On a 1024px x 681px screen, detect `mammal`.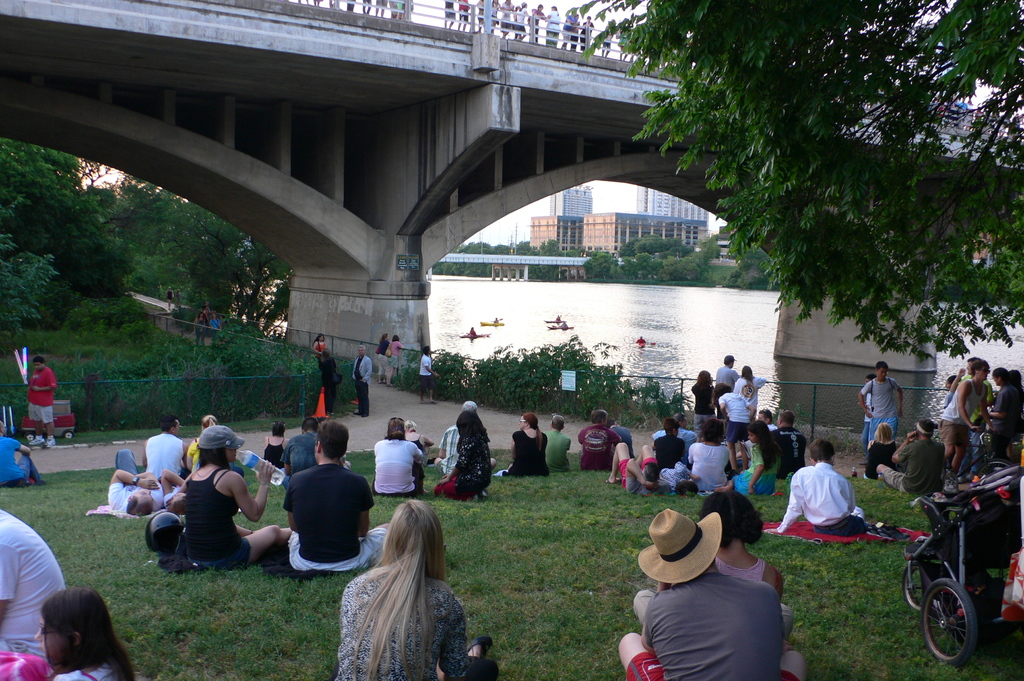
select_region(731, 419, 781, 497).
